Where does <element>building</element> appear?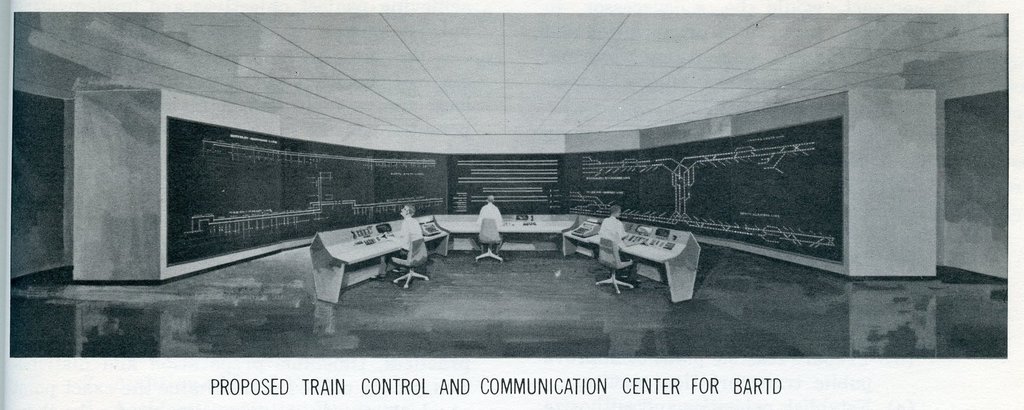
Appears at {"left": 10, "top": 12, "right": 1009, "bottom": 357}.
